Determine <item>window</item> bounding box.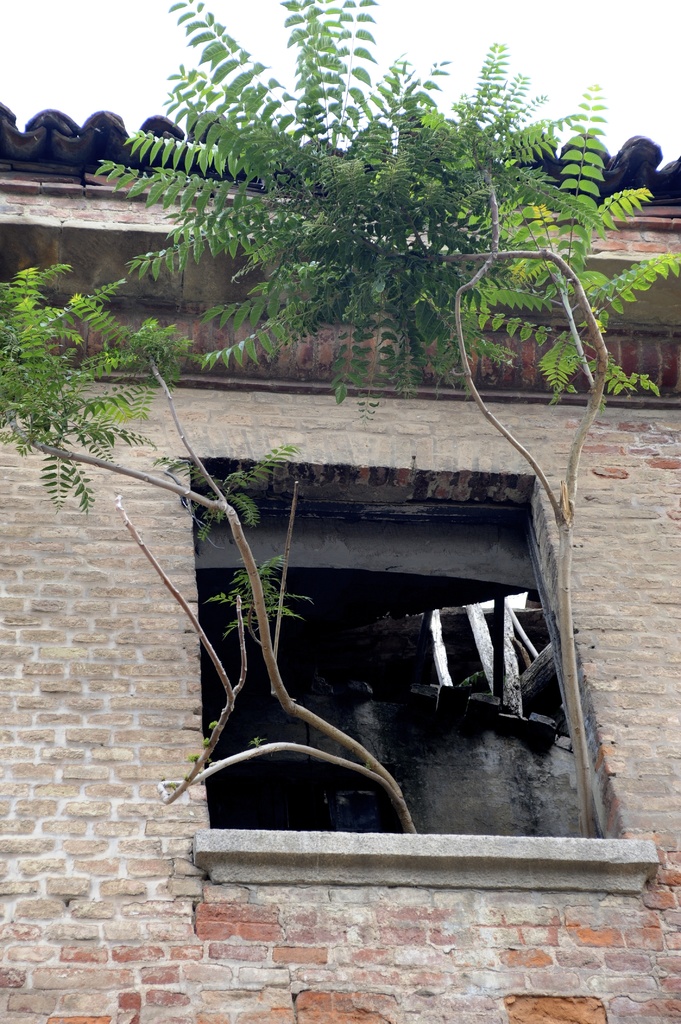
Determined: 175/449/579/802.
